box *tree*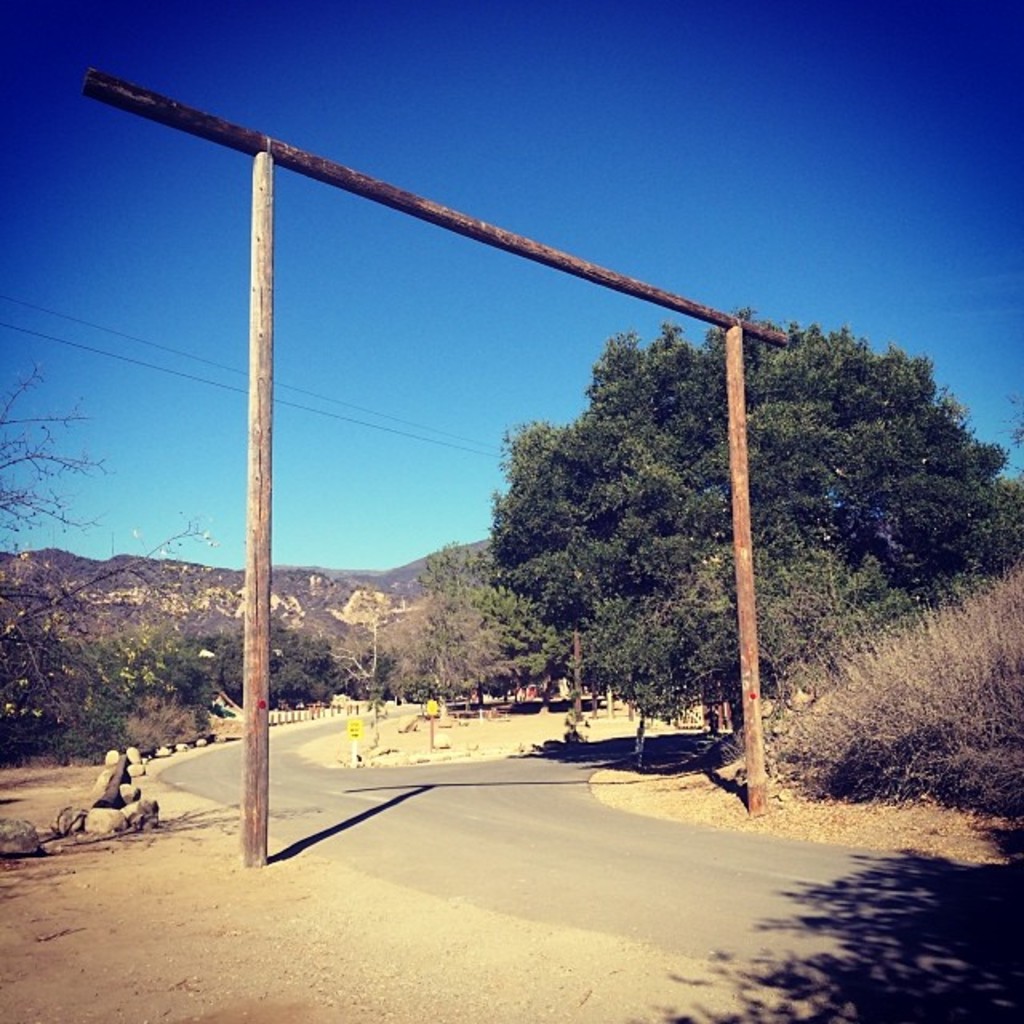
0:350:184:736
